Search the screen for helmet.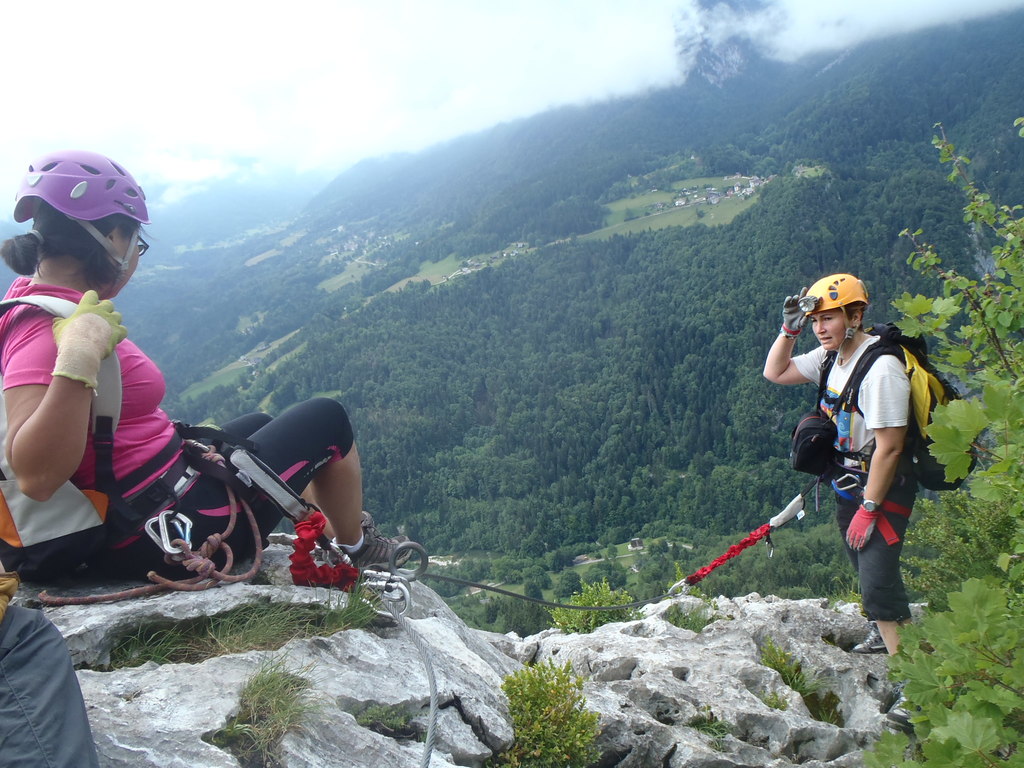
Found at pyautogui.locateOnScreen(799, 273, 872, 360).
